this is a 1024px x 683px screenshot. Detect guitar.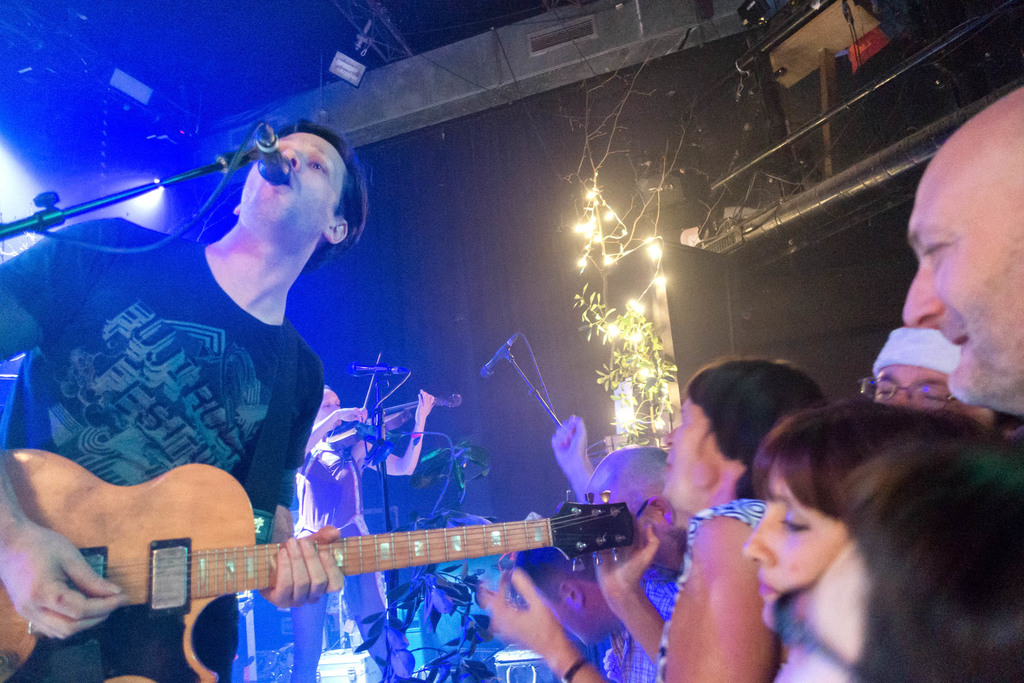
(0, 443, 633, 682).
